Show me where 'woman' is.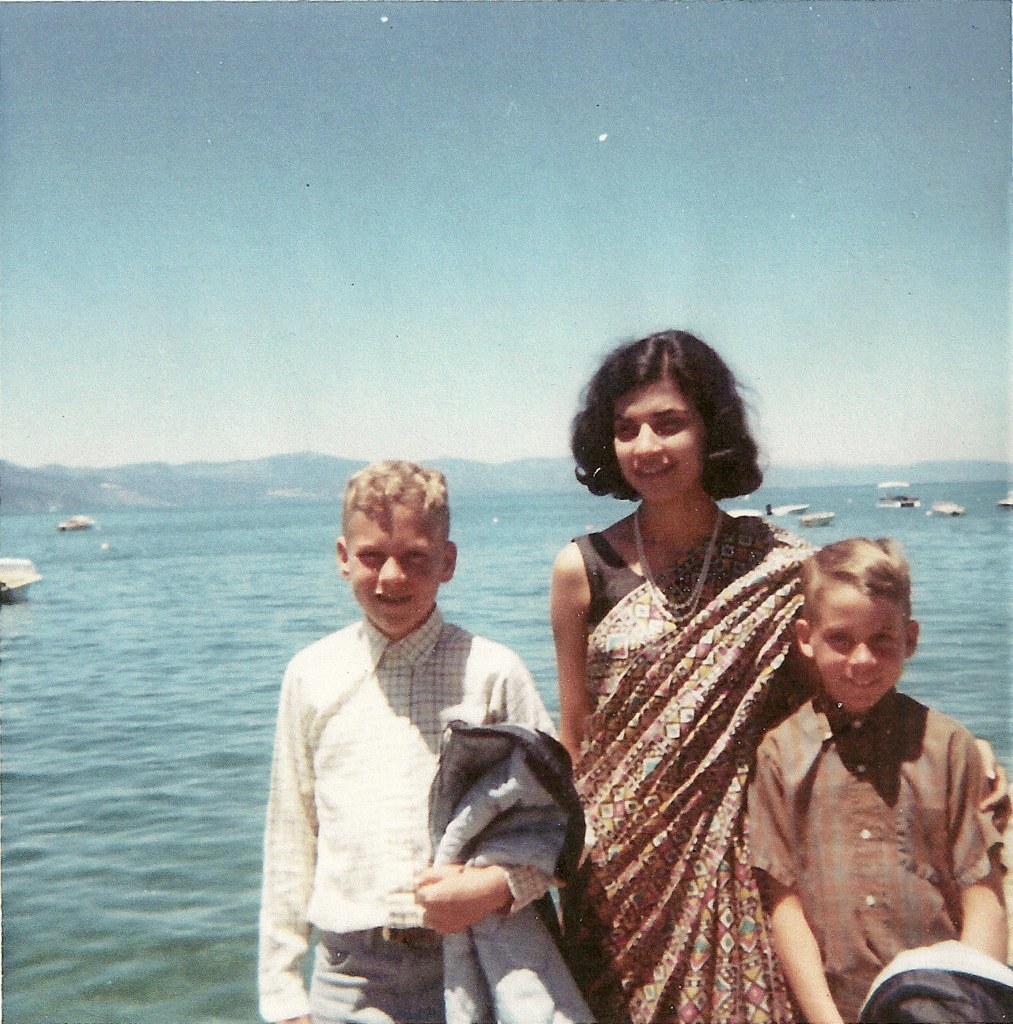
'woman' is at left=525, top=299, right=898, bottom=1023.
